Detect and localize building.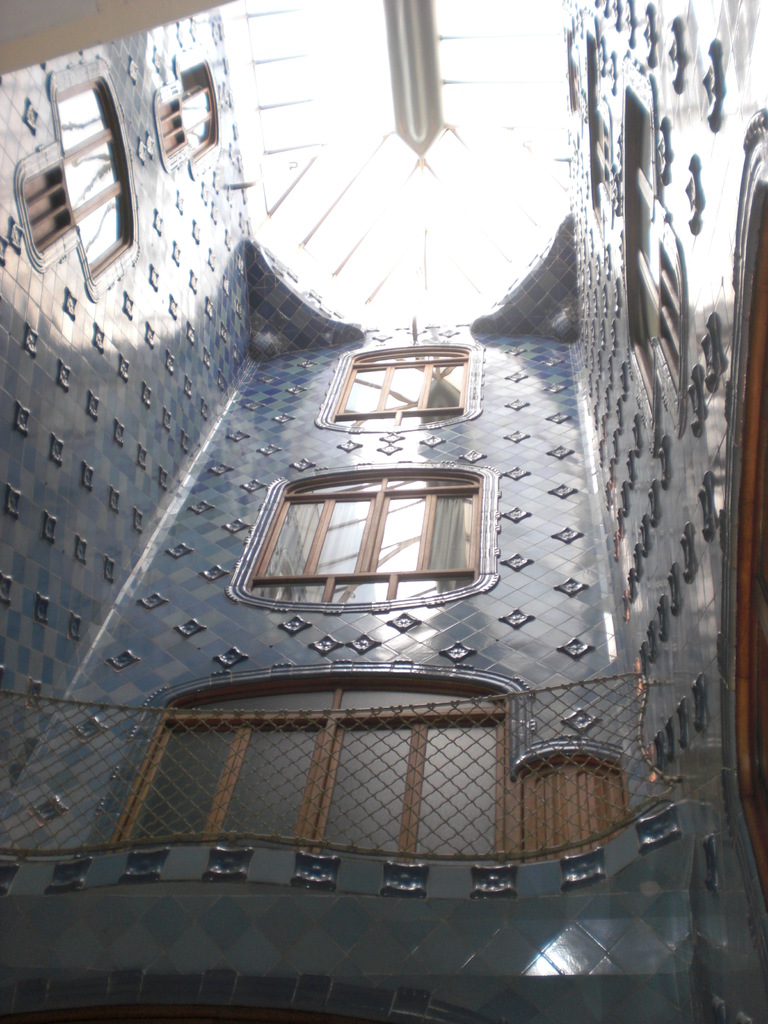
Localized at <bbox>0, 0, 767, 1023</bbox>.
